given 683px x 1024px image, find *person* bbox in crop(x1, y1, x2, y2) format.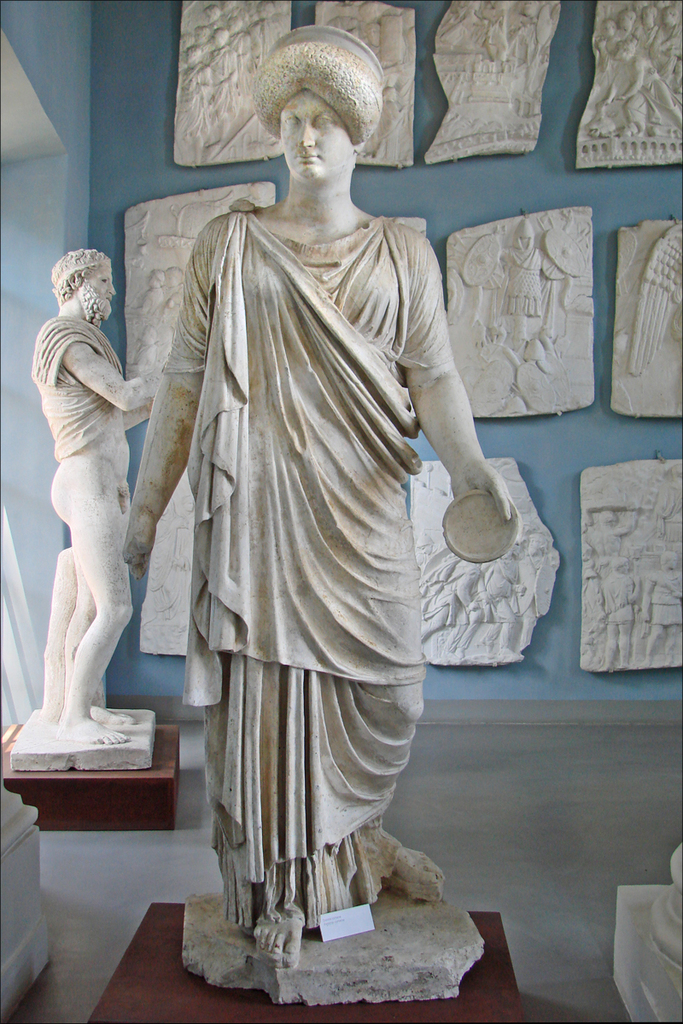
crop(123, 91, 522, 961).
